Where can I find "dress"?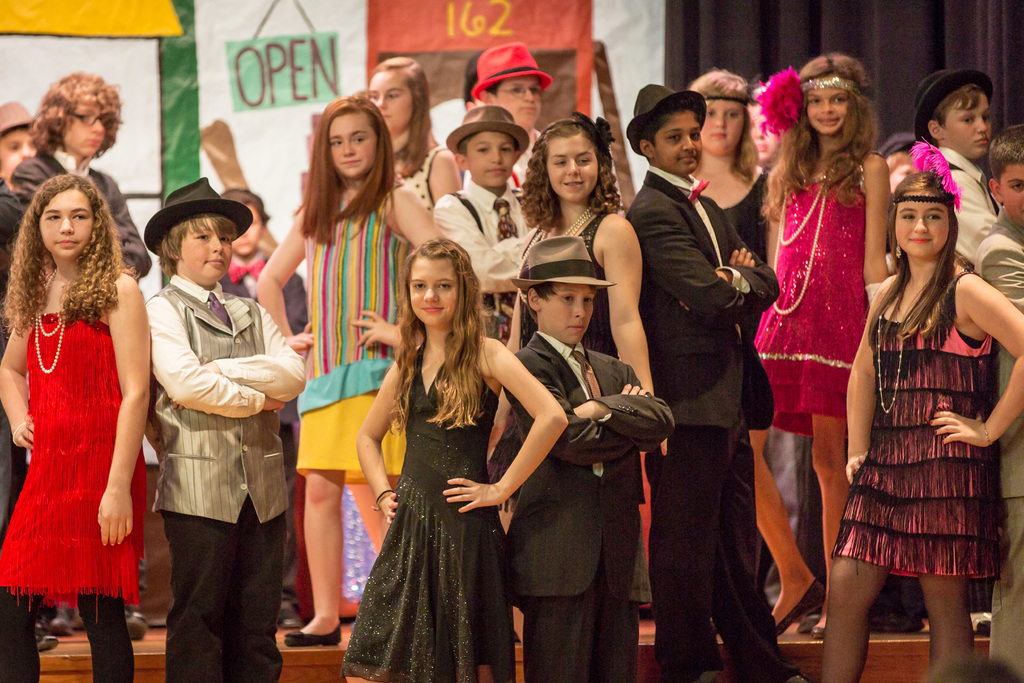
You can find it at locate(751, 151, 877, 415).
